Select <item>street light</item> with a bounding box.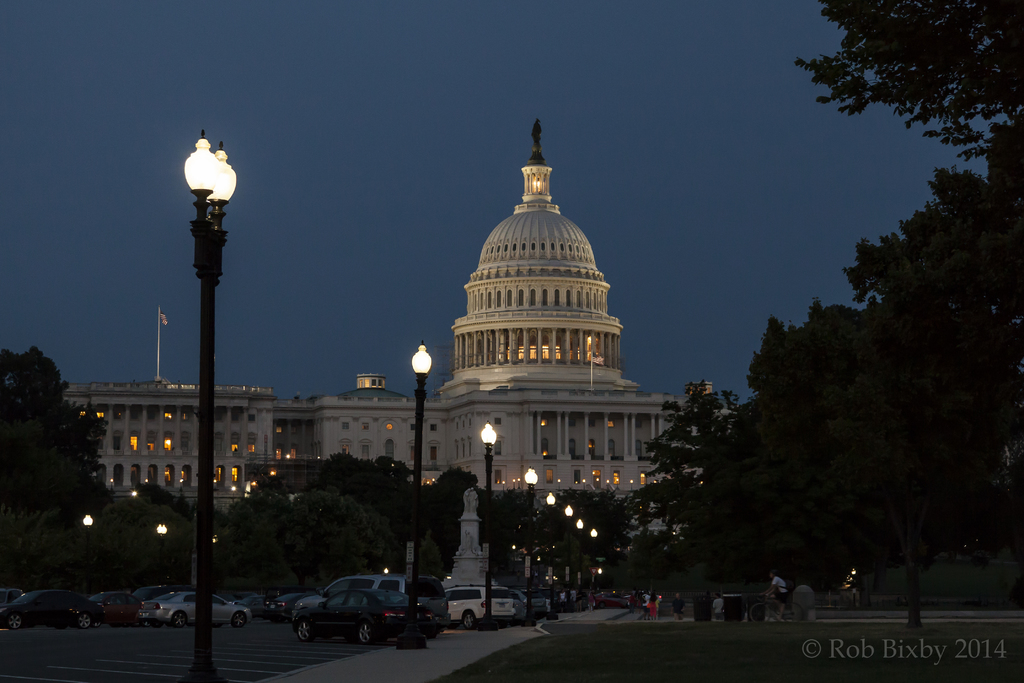
[left=81, top=513, right=95, bottom=596].
